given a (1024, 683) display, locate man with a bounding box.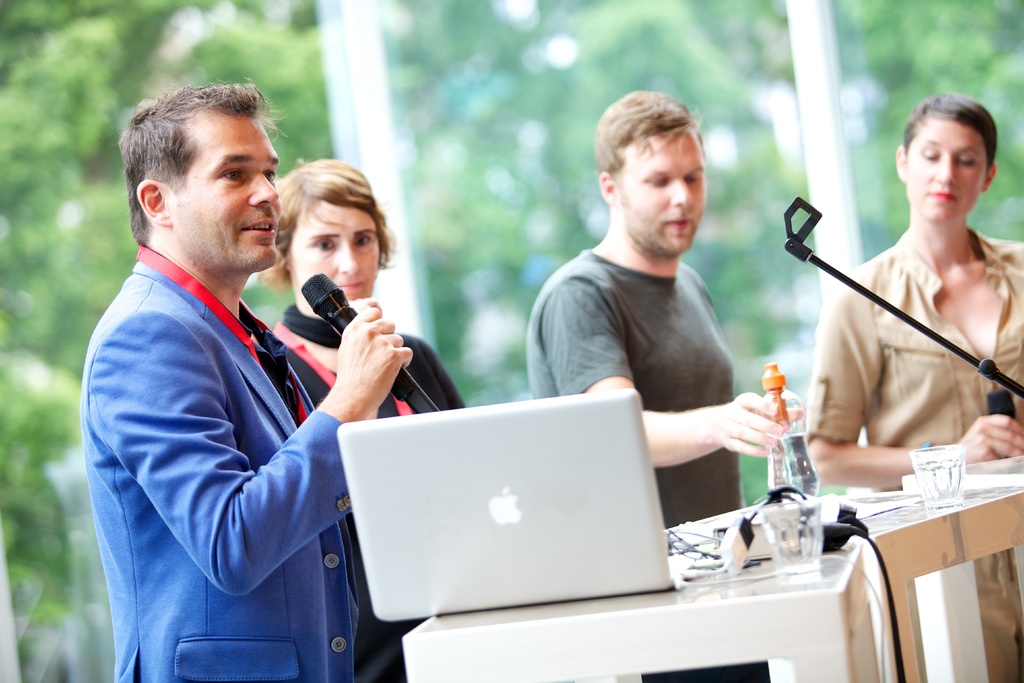
Located: 523:80:805:650.
